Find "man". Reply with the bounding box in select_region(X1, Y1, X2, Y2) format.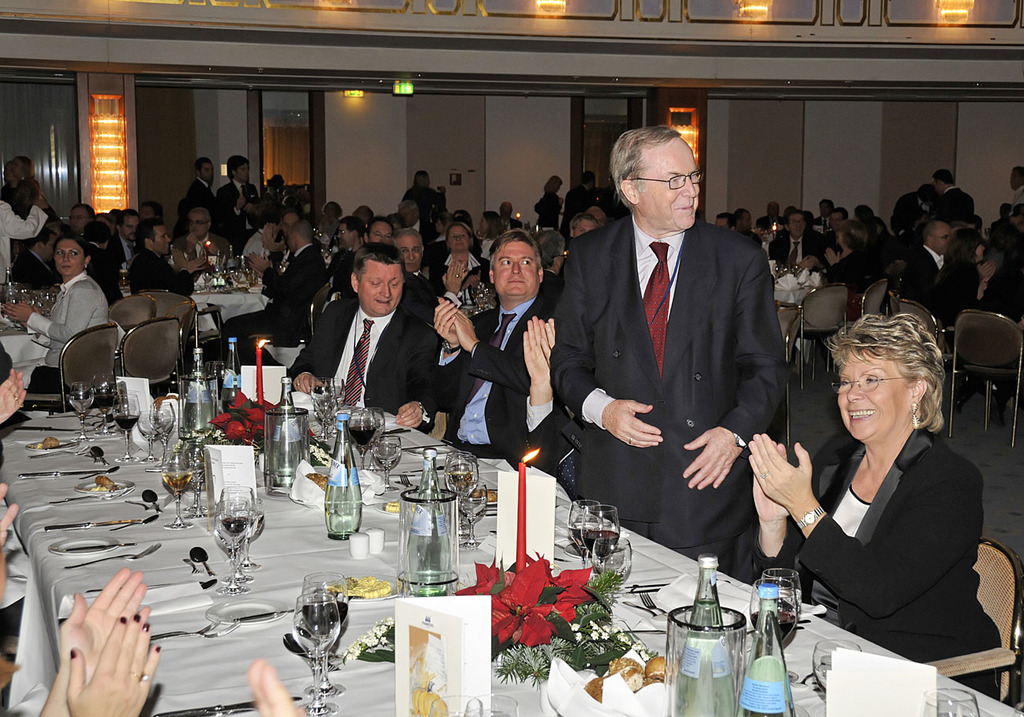
select_region(283, 241, 444, 431).
